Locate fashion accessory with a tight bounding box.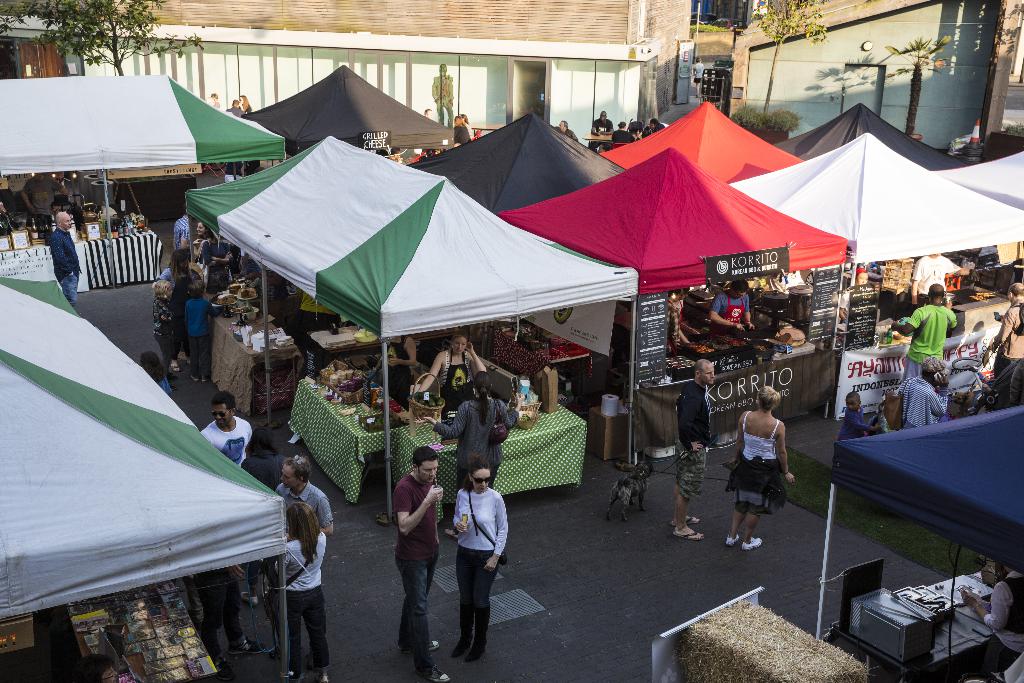
[452,602,471,655].
